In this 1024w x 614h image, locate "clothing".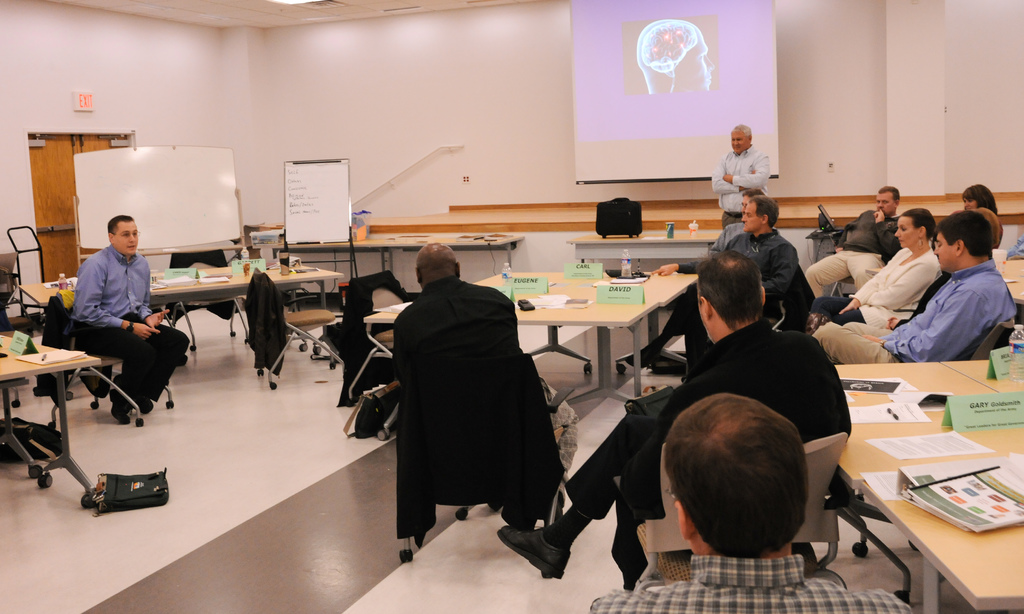
Bounding box: (962, 207, 1004, 250).
